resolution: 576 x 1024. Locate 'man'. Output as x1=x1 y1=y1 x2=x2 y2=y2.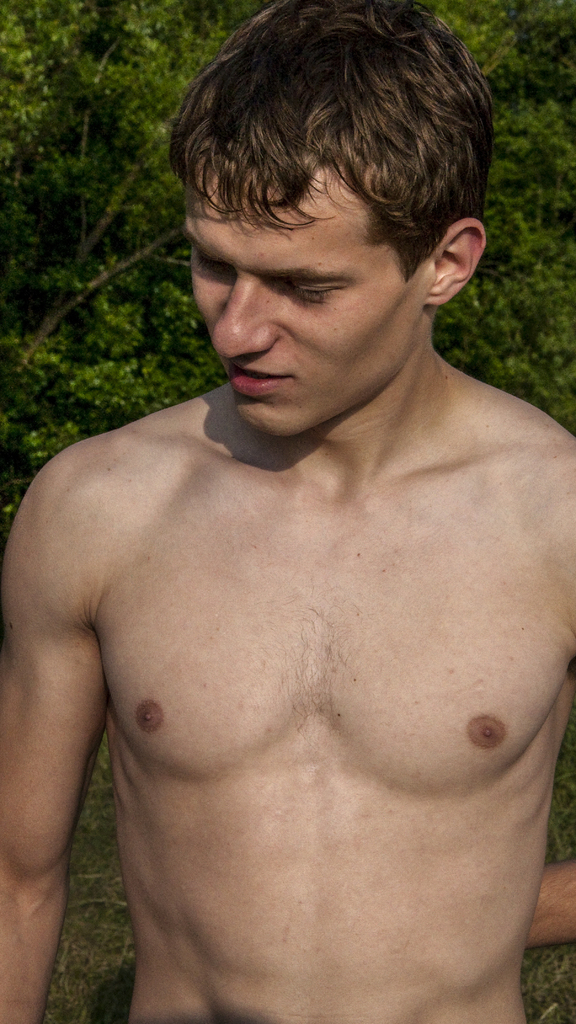
x1=0 y1=0 x2=575 y2=1023.
